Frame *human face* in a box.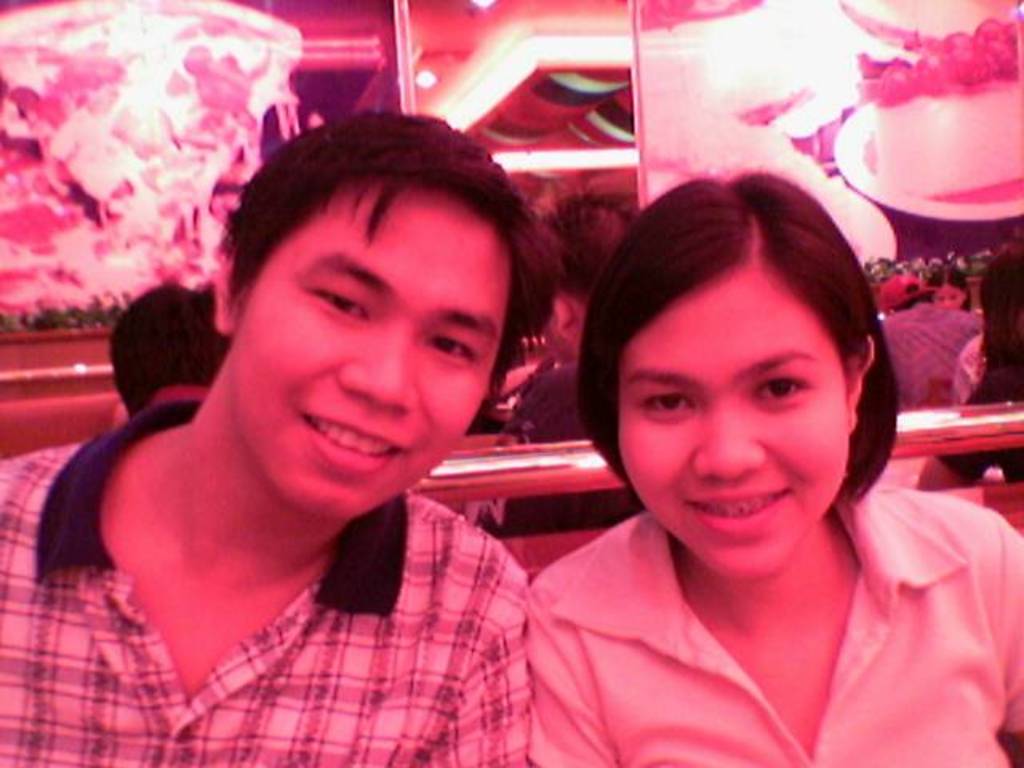
crop(618, 270, 846, 578).
